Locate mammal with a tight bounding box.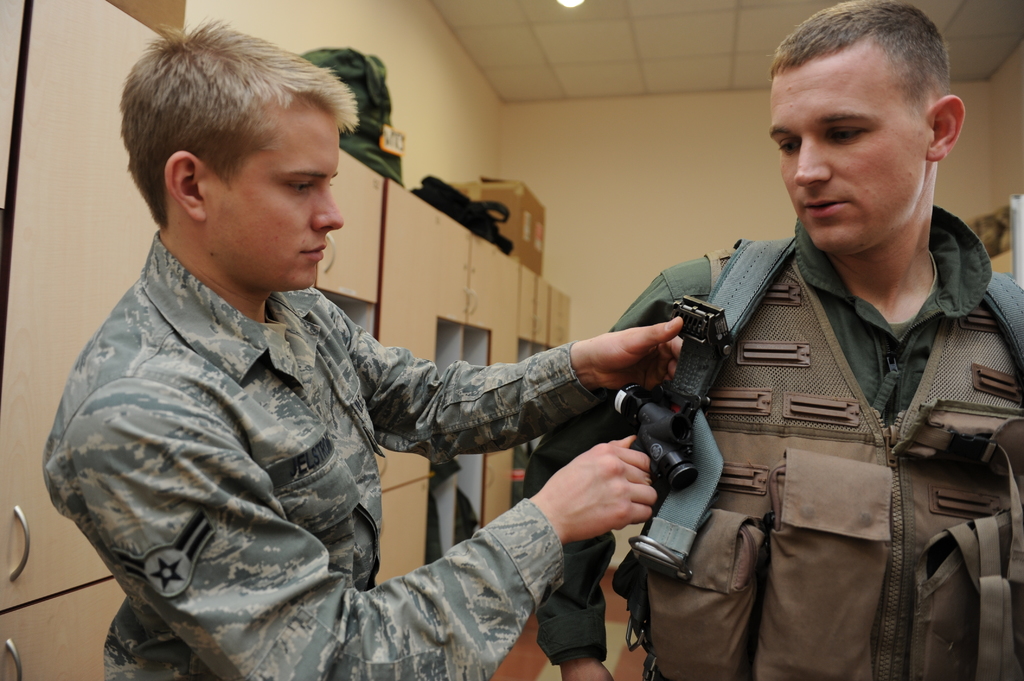
select_region(30, 72, 662, 668).
